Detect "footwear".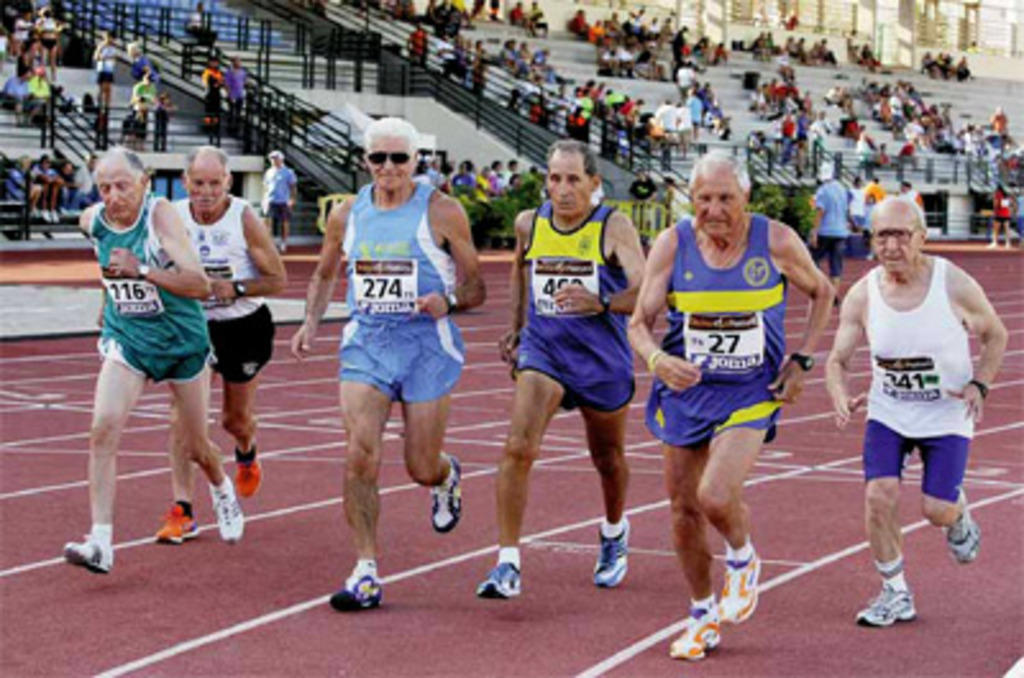
Detected at (left=212, top=478, right=246, bottom=545).
